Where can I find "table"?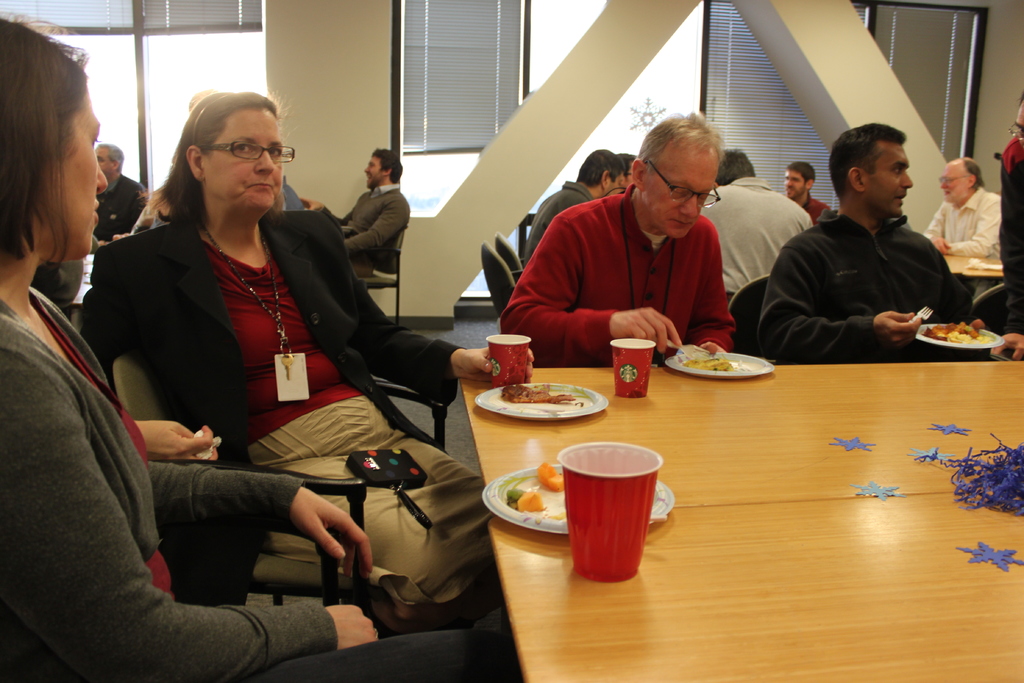
You can find it at bbox=(950, 248, 999, 278).
